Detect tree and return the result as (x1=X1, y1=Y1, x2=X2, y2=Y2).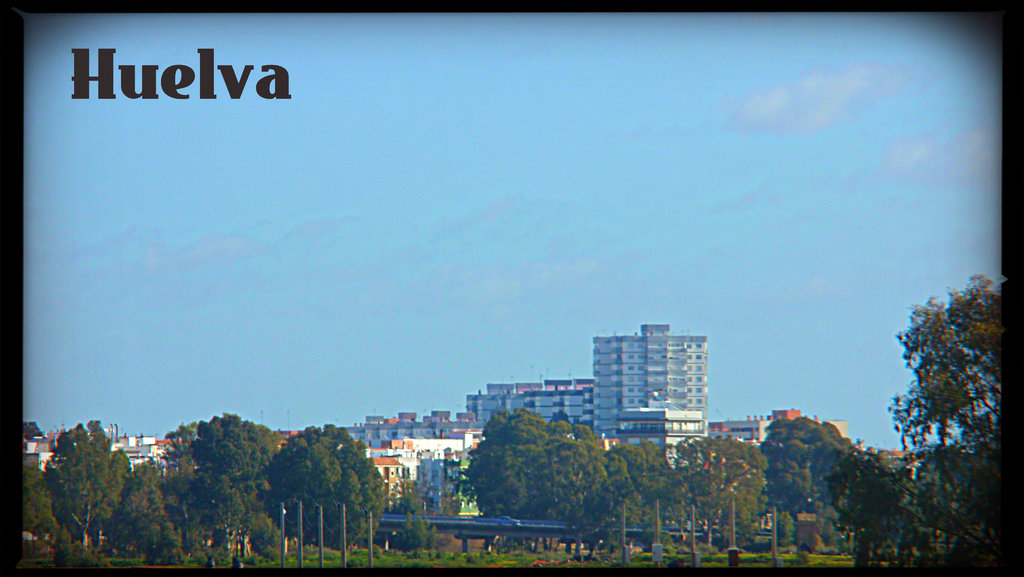
(x1=204, y1=408, x2=275, y2=567).
